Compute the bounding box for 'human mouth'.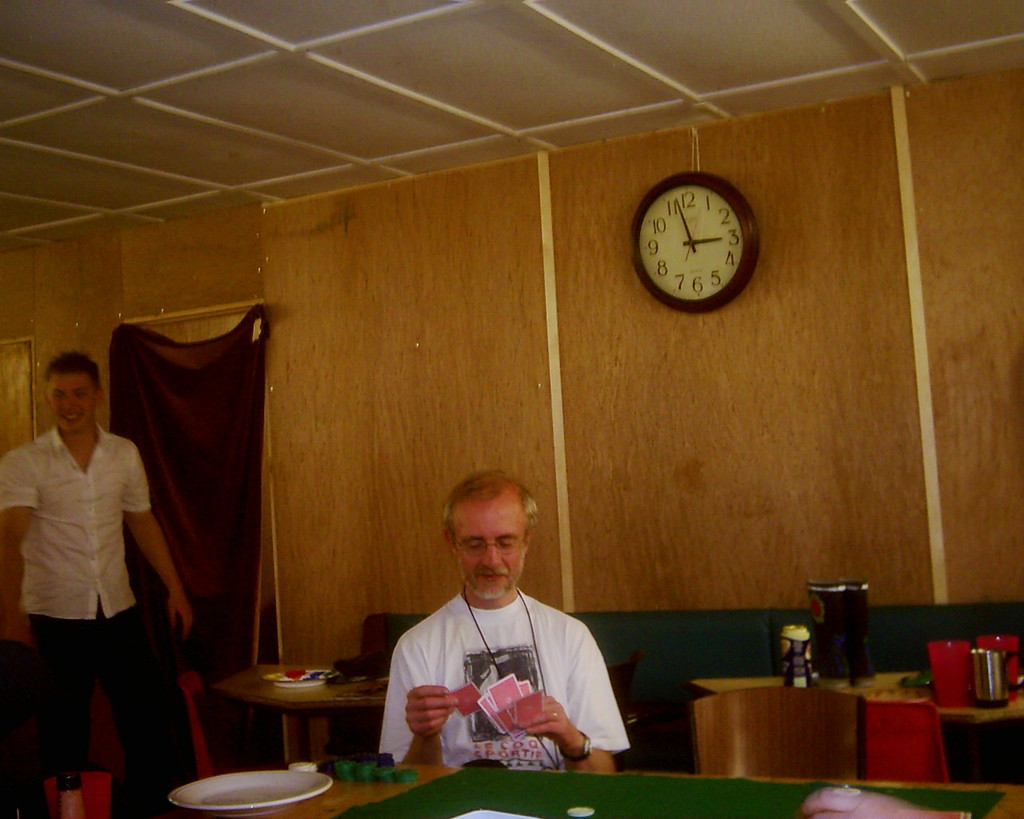
l=474, t=572, r=506, b=581.
